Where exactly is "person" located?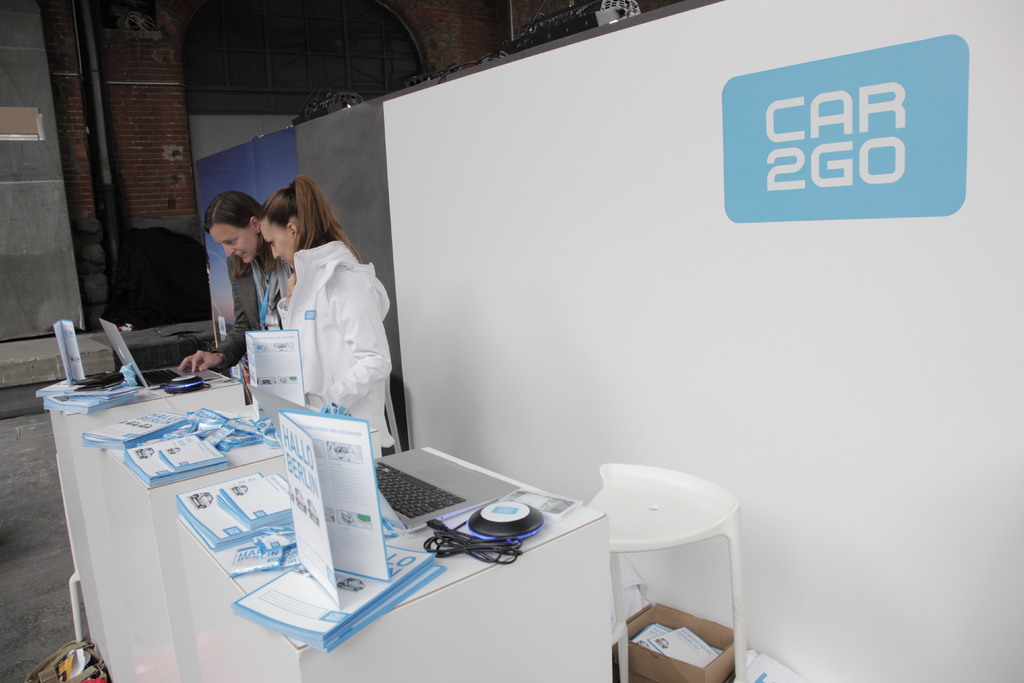
Its bounding box is 273/173/398/463.
